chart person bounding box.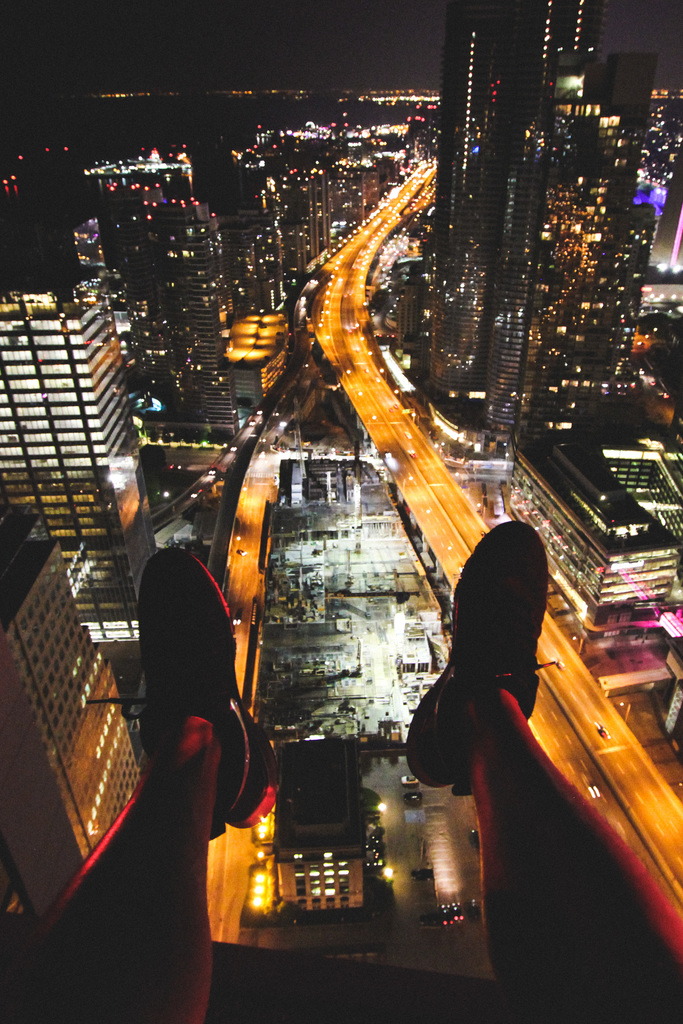
Charted: [0, 548, 682, 1023].
